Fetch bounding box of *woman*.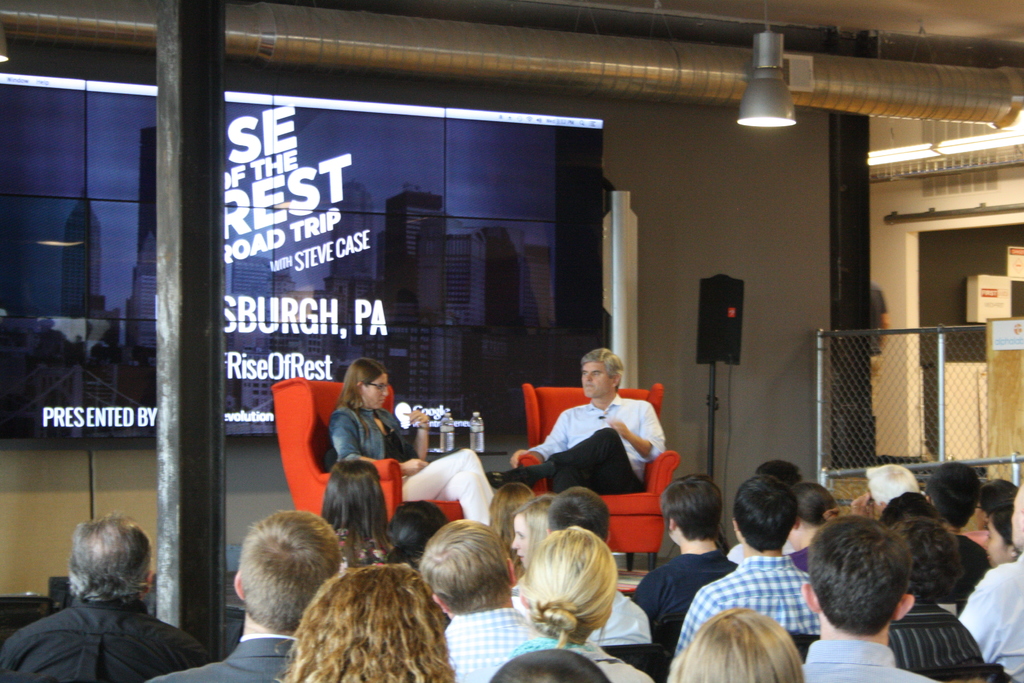
Bbox: 965:477:1018:544.
